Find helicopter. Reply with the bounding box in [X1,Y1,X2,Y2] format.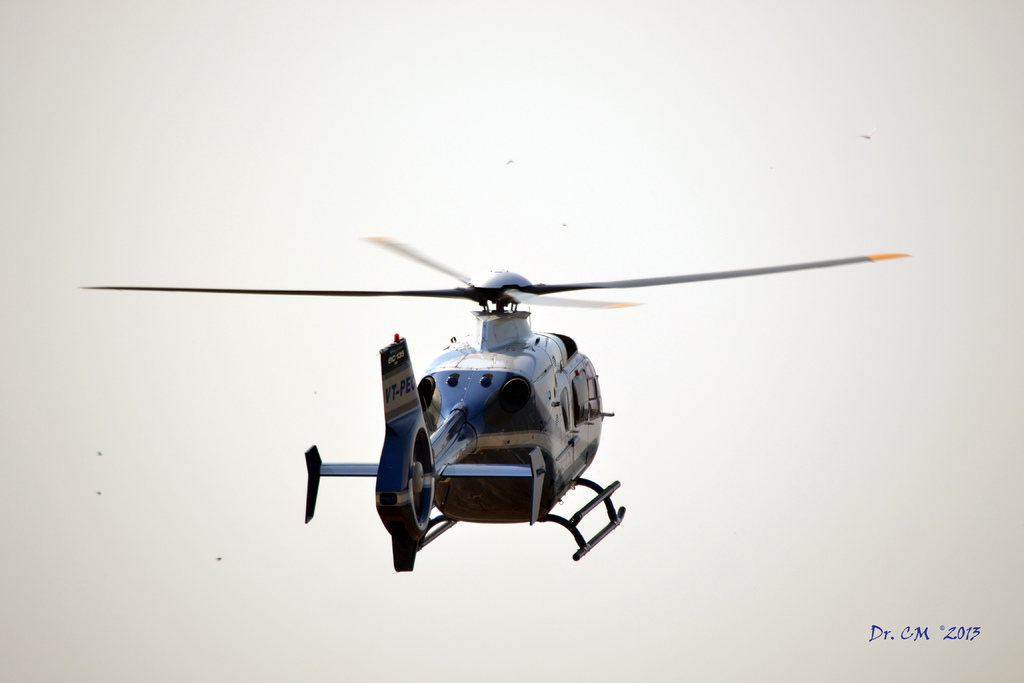
[112,216,872,554].
